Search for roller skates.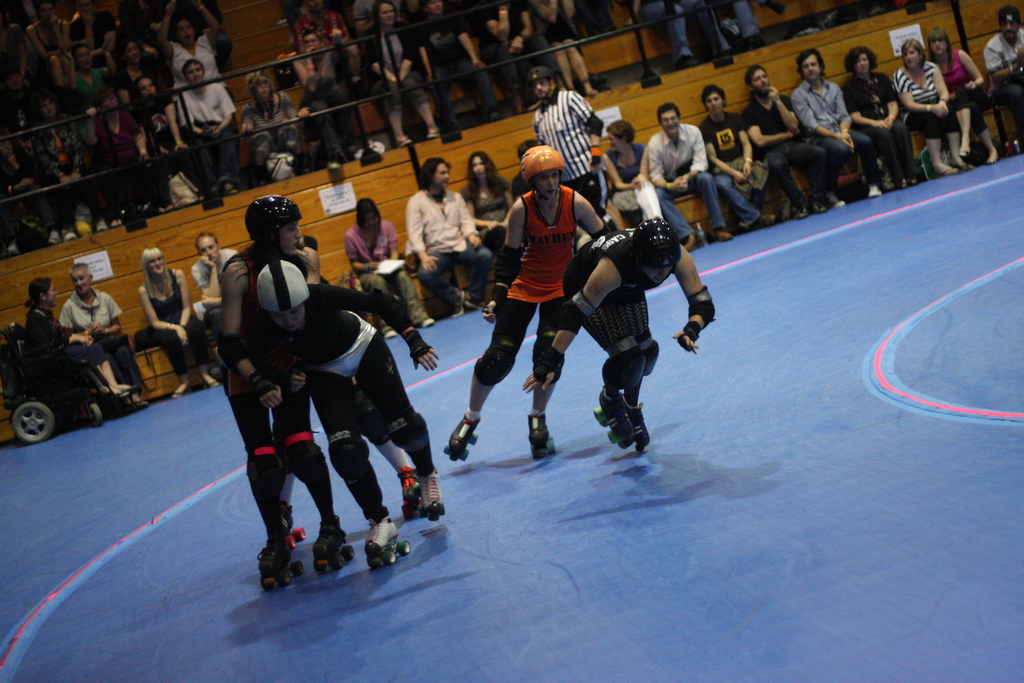
Found at [x1=396, y1=466, x2=419, y2=520].
